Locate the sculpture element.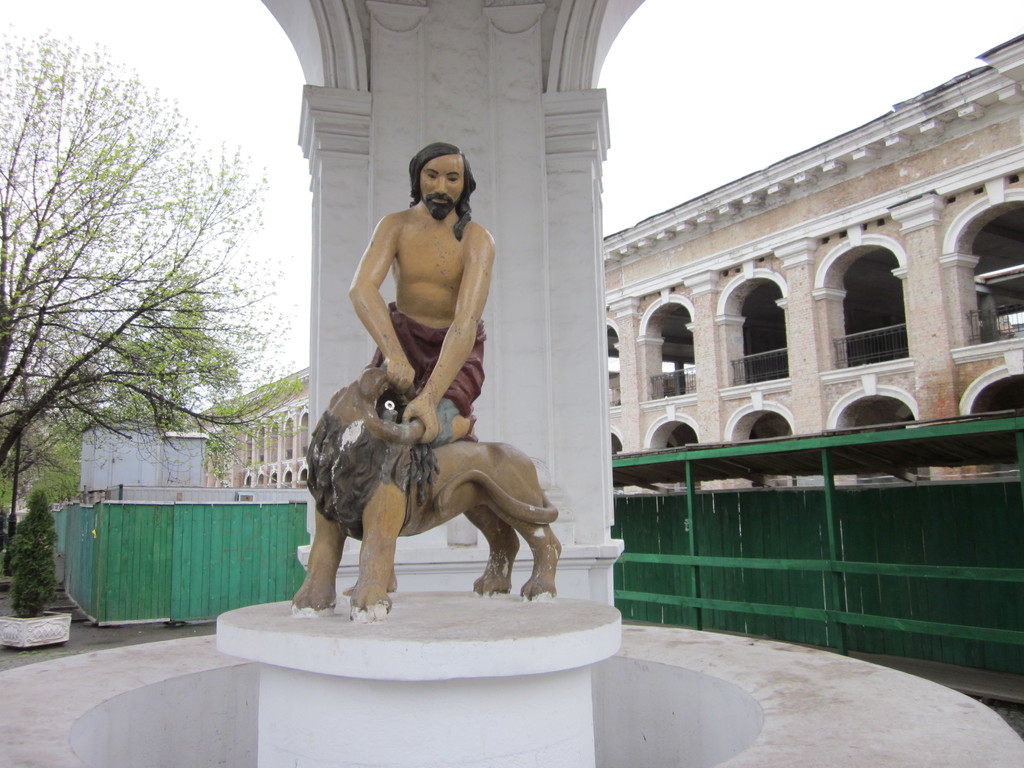
Element bbox: [x1=296, y1=177, x2=552, y2=632].
